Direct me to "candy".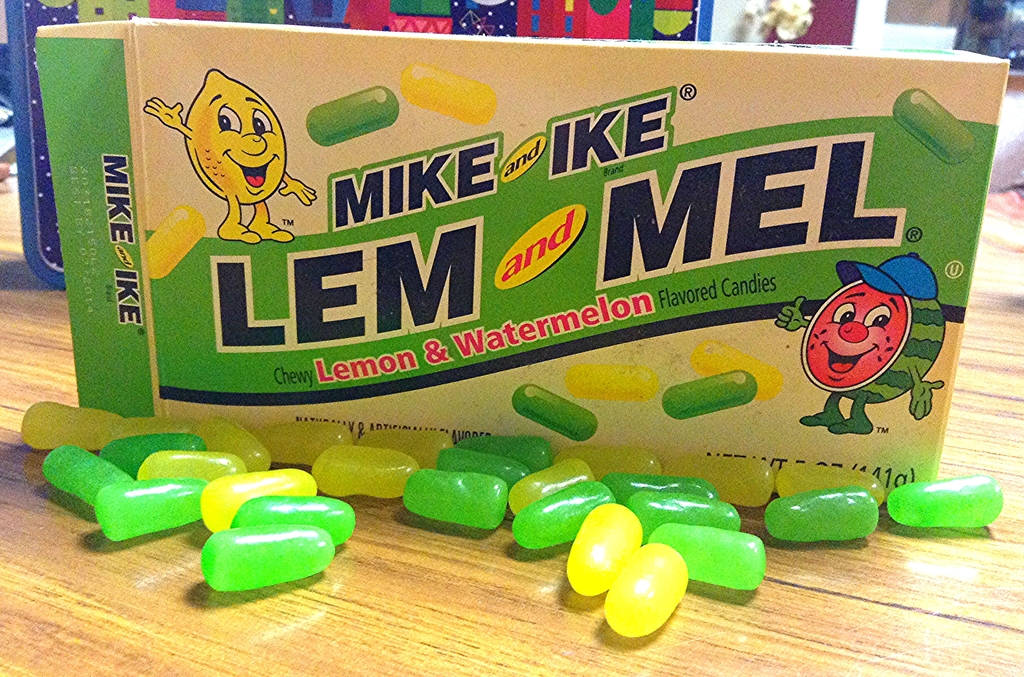
Direction: {"left": 890, "top": 469, "right": 1009, "bottom": 528}.
